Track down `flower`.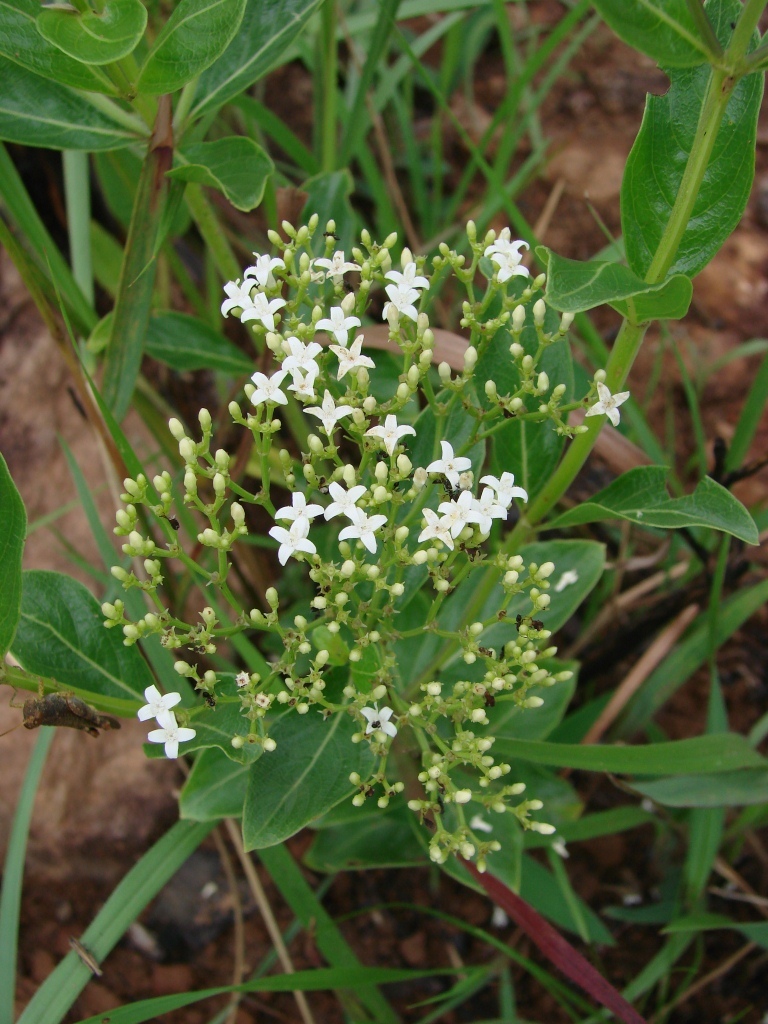
Tracked to region(250, 369, 282, 405).
